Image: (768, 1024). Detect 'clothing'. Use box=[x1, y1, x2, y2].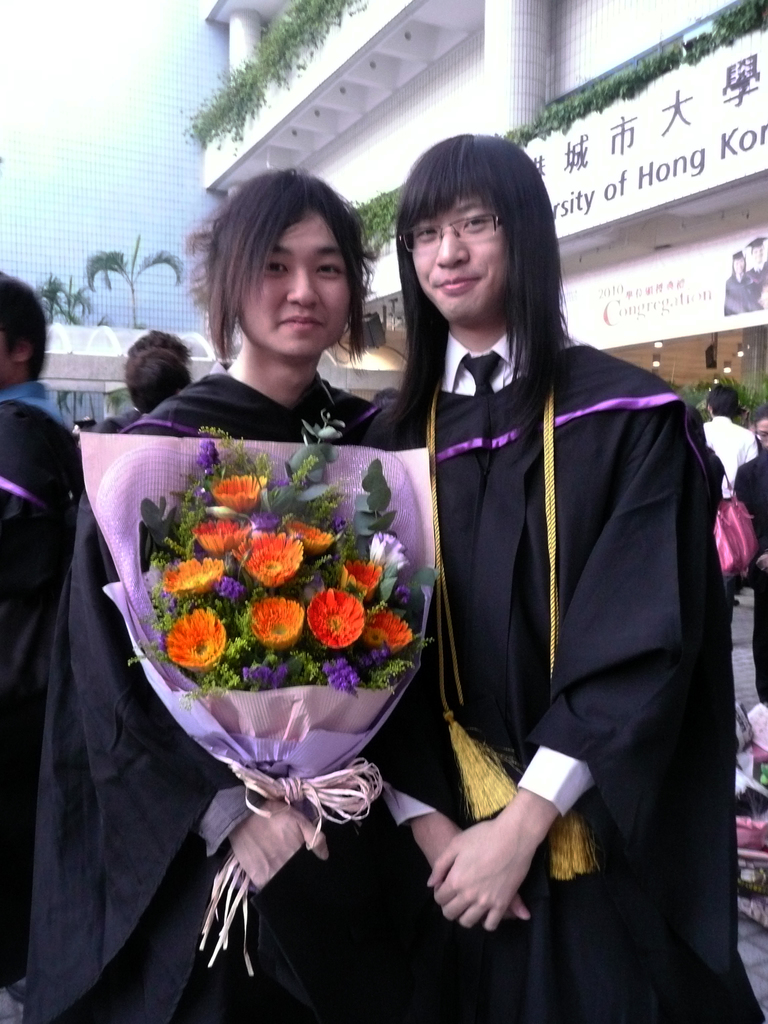
box=[21, 349, 376, 1023].
